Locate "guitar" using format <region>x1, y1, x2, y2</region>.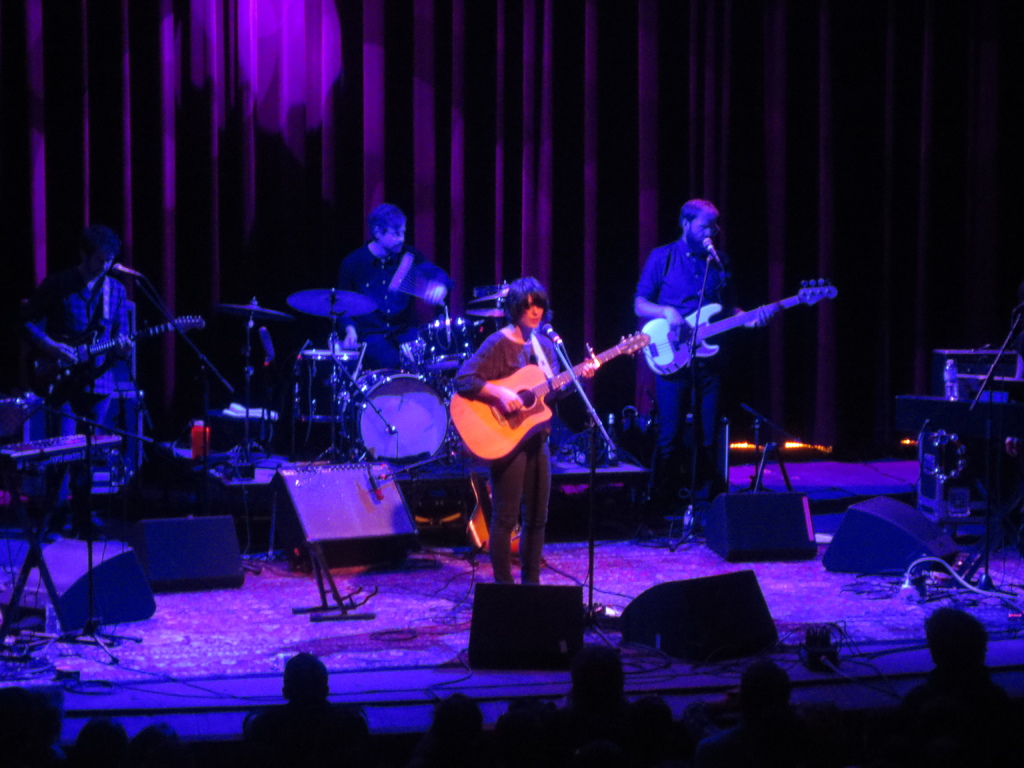
<region>459, 458, 538, 559</region>.
